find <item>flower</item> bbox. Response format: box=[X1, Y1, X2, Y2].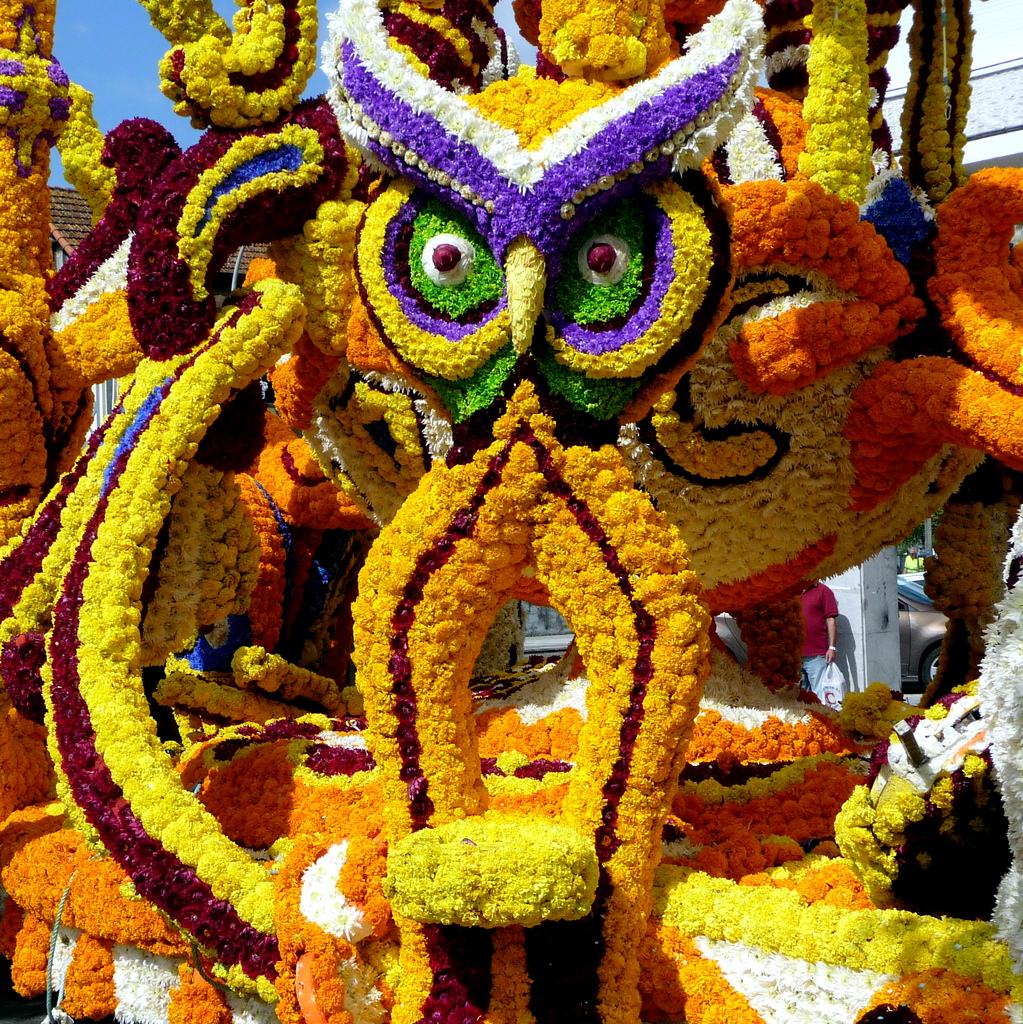
box=[967, 751, 989, 787].
